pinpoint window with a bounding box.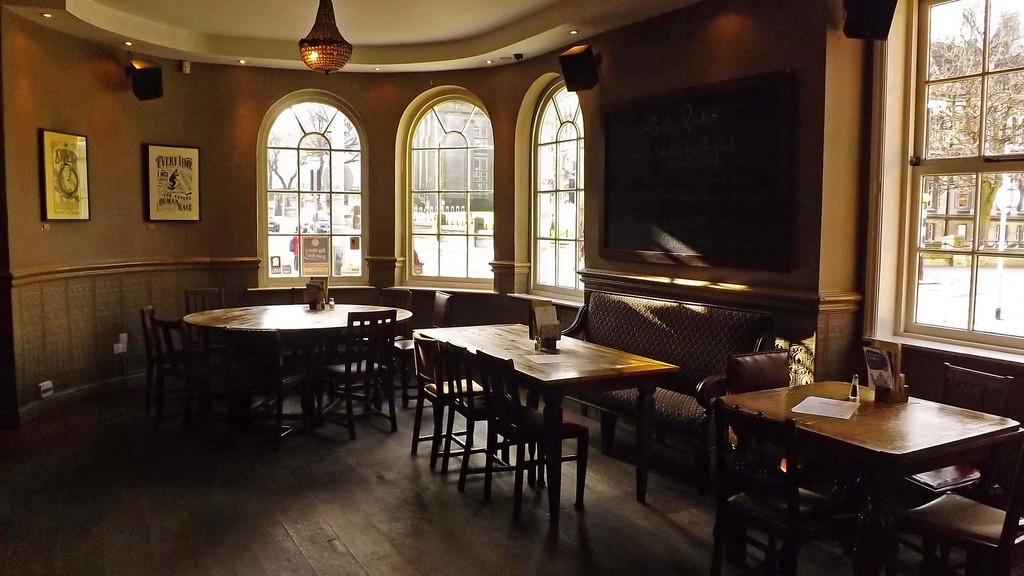
x1=390 y1=80 x2=495 y2=292.
